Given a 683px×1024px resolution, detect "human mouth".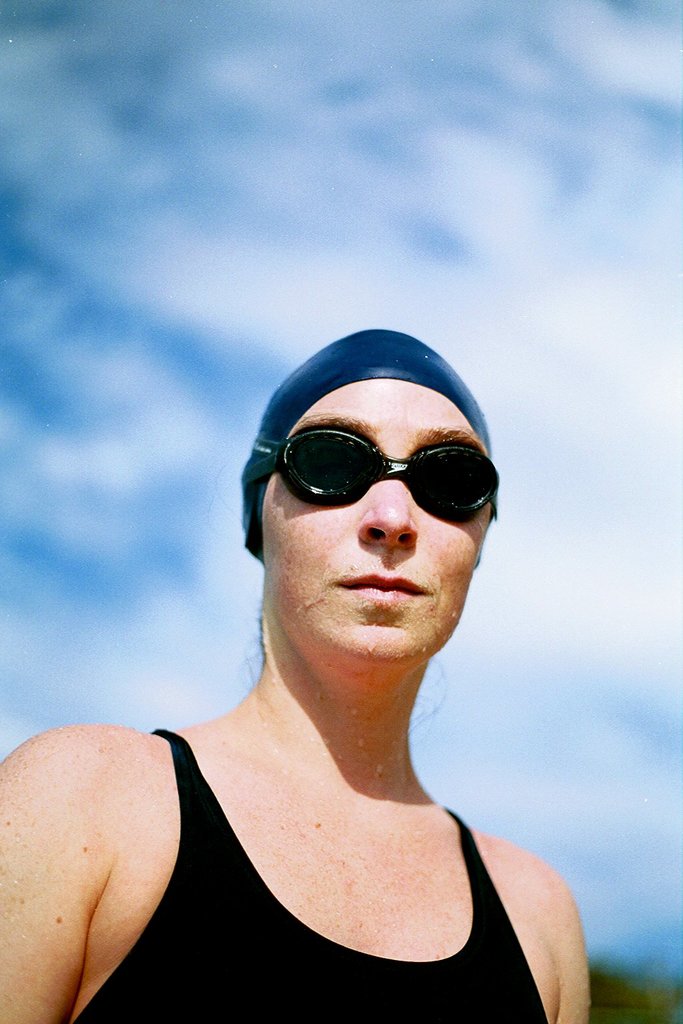
bbox(338, 572, 422, 603).
